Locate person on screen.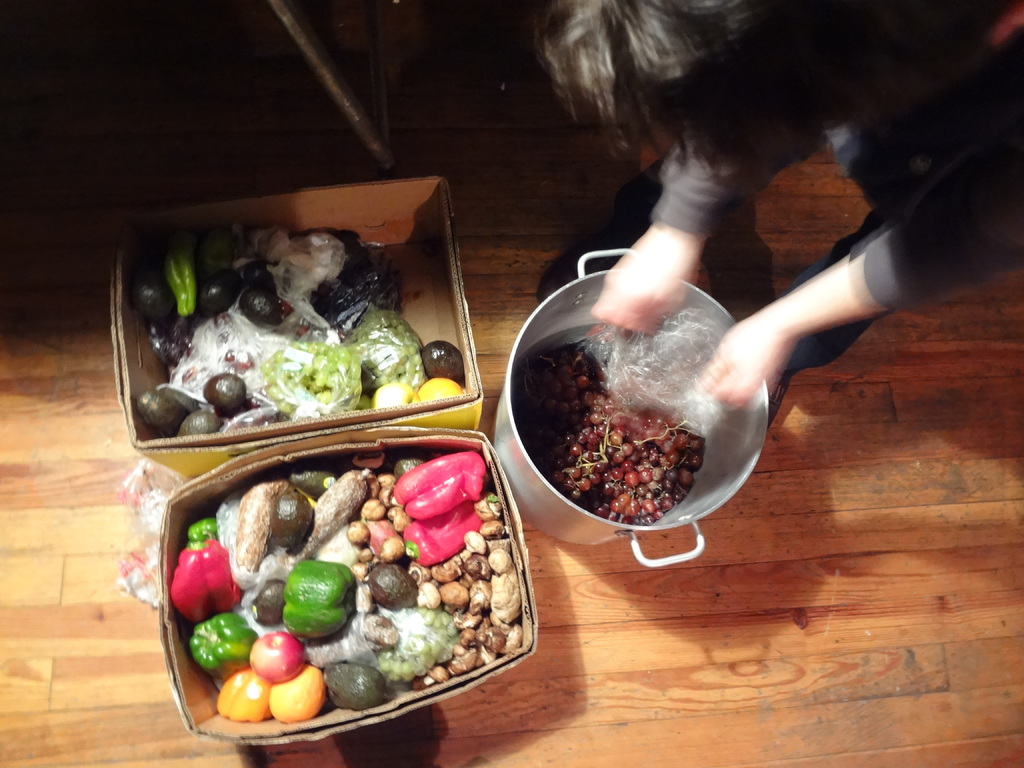
On screen at 525/0/1023/440.
